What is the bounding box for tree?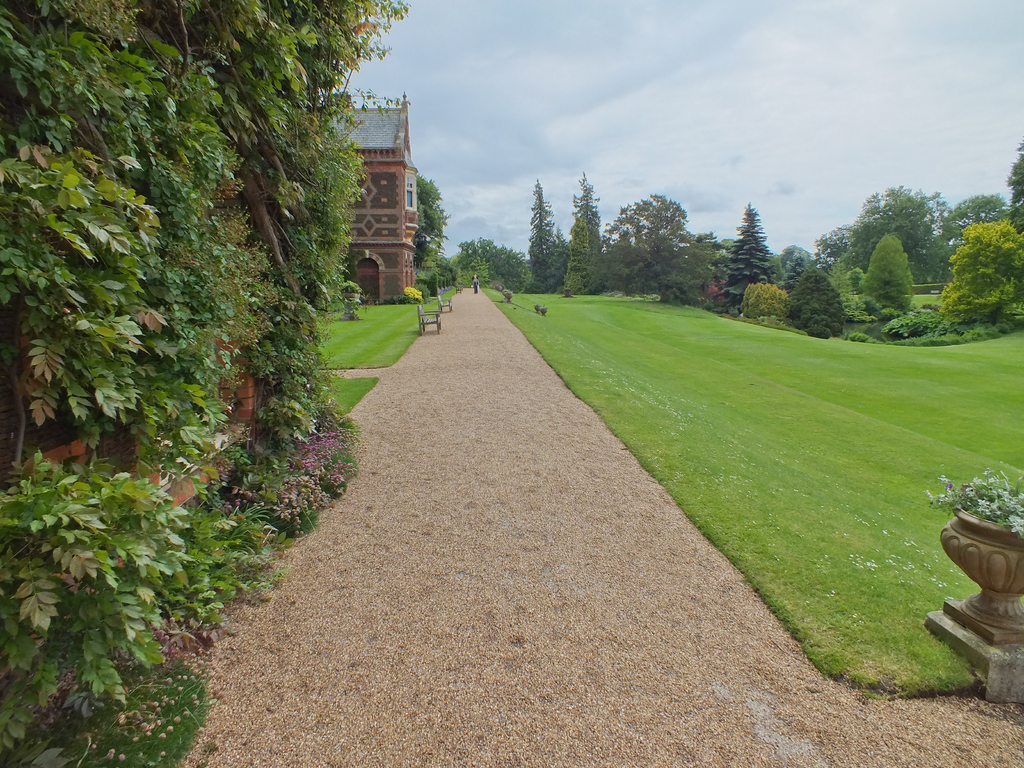
region(948, 193, 1009, 275).
